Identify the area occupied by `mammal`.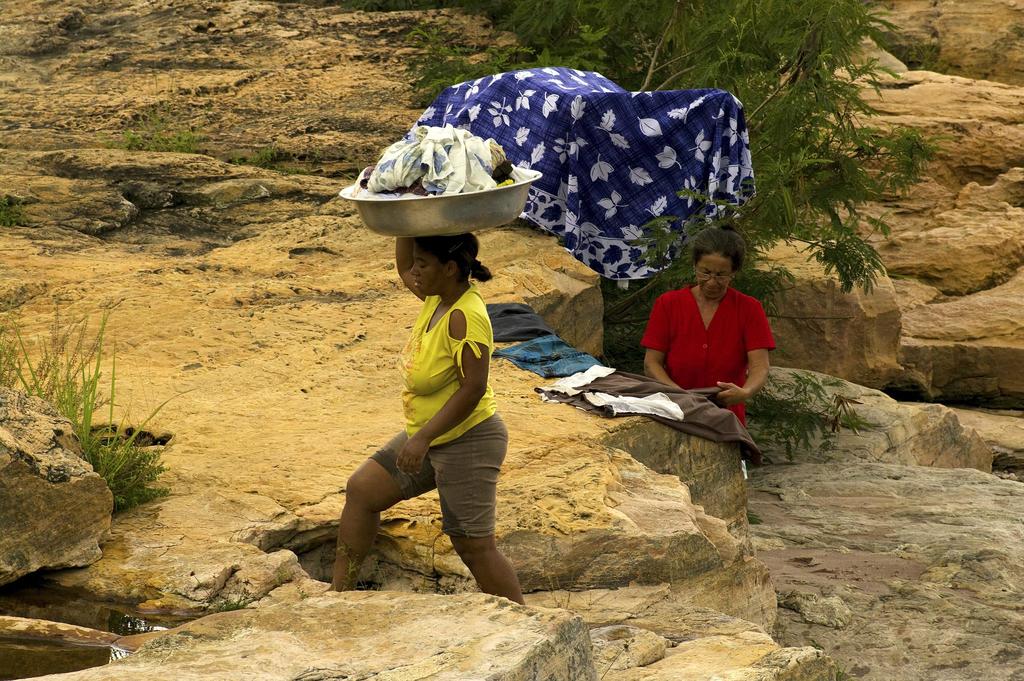
Area: bbox=(331, 239, 533, 582).
